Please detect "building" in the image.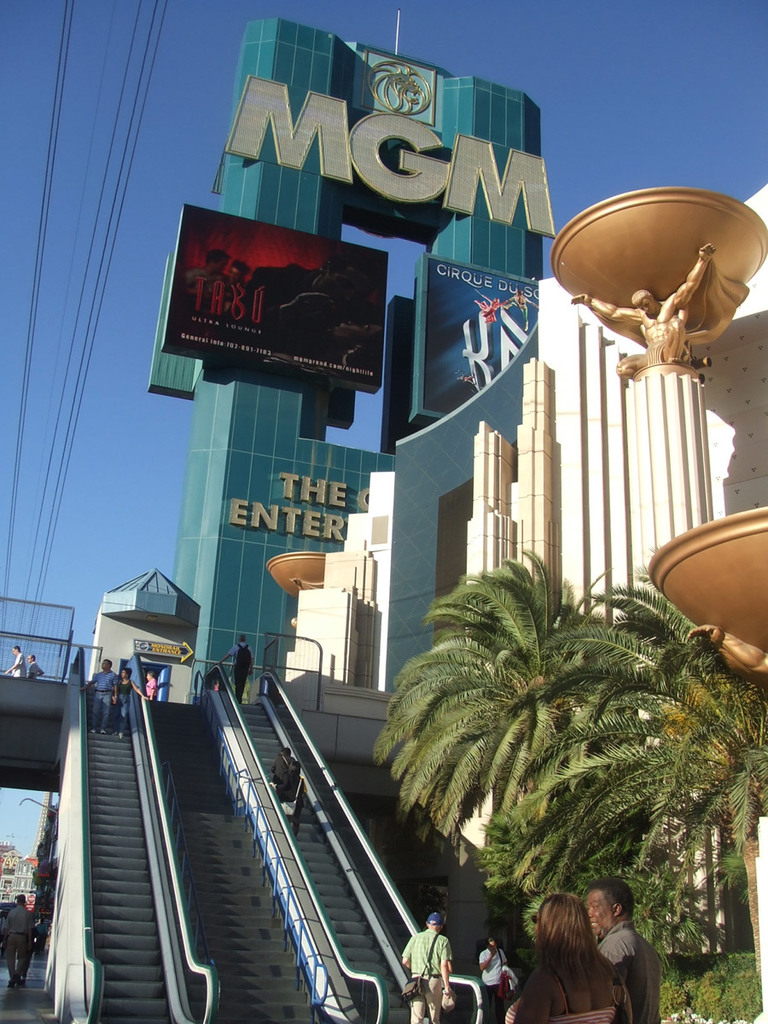
locate(146, 18, 553, 702).
